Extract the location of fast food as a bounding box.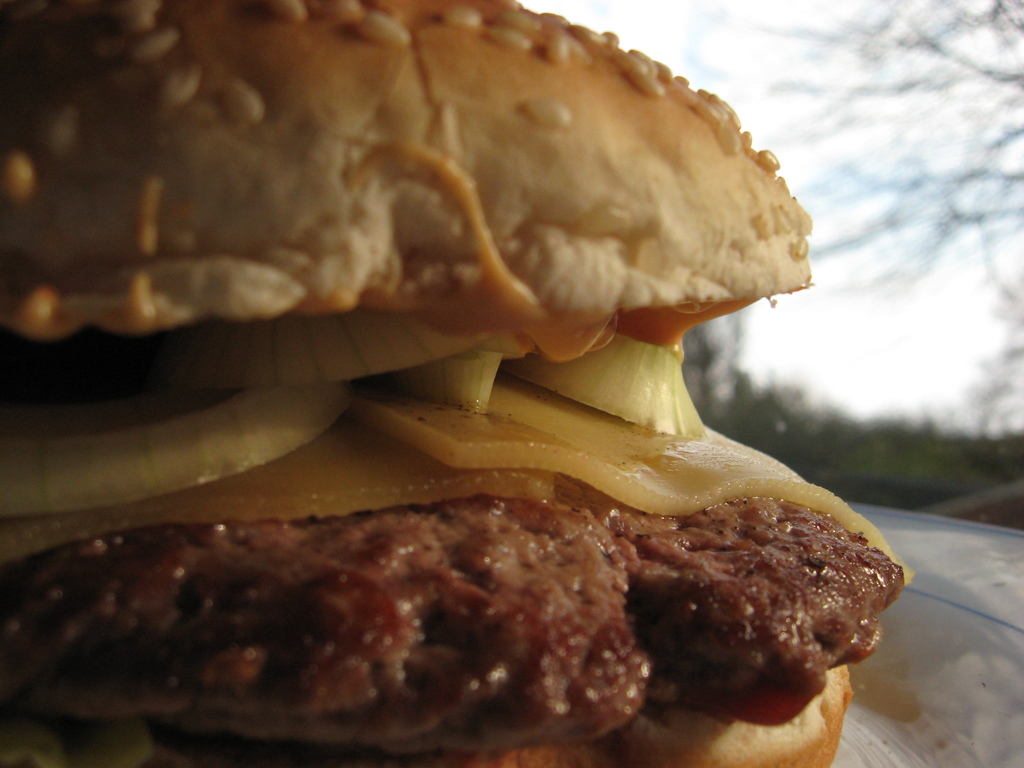
{"left": 18, "top": 0, "right": 911, "bottom": 735}.
